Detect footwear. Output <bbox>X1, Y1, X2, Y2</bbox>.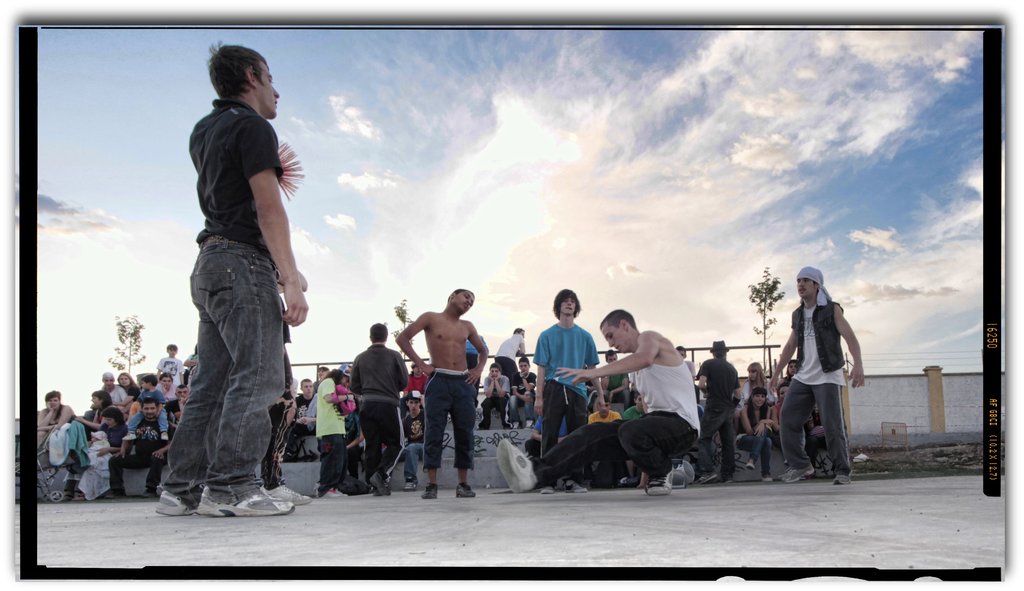
<bbox>830, 471, 851, 487</bbox>.
